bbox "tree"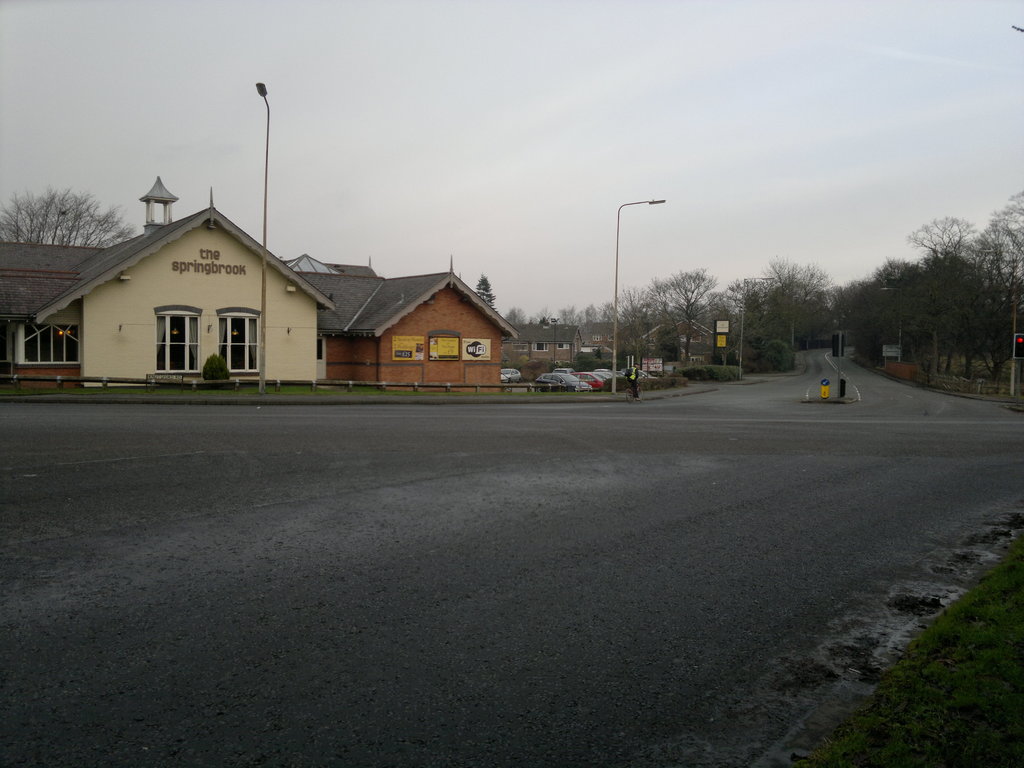
<box>572,311,596,321</box>
